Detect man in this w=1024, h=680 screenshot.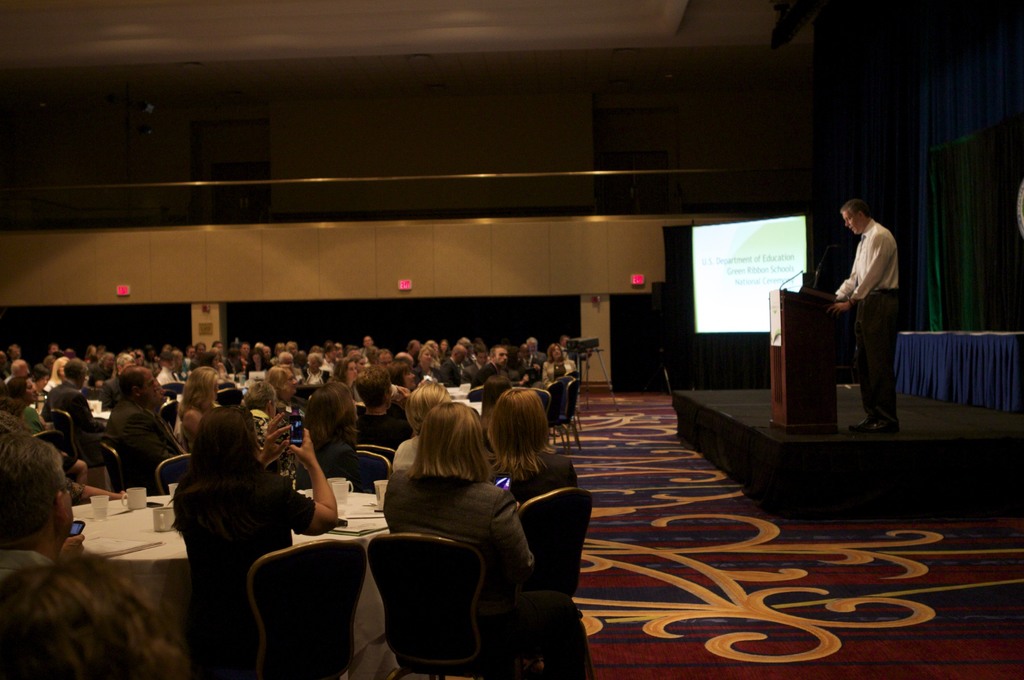
Detection: BBox(40, 358, 102, 464).
